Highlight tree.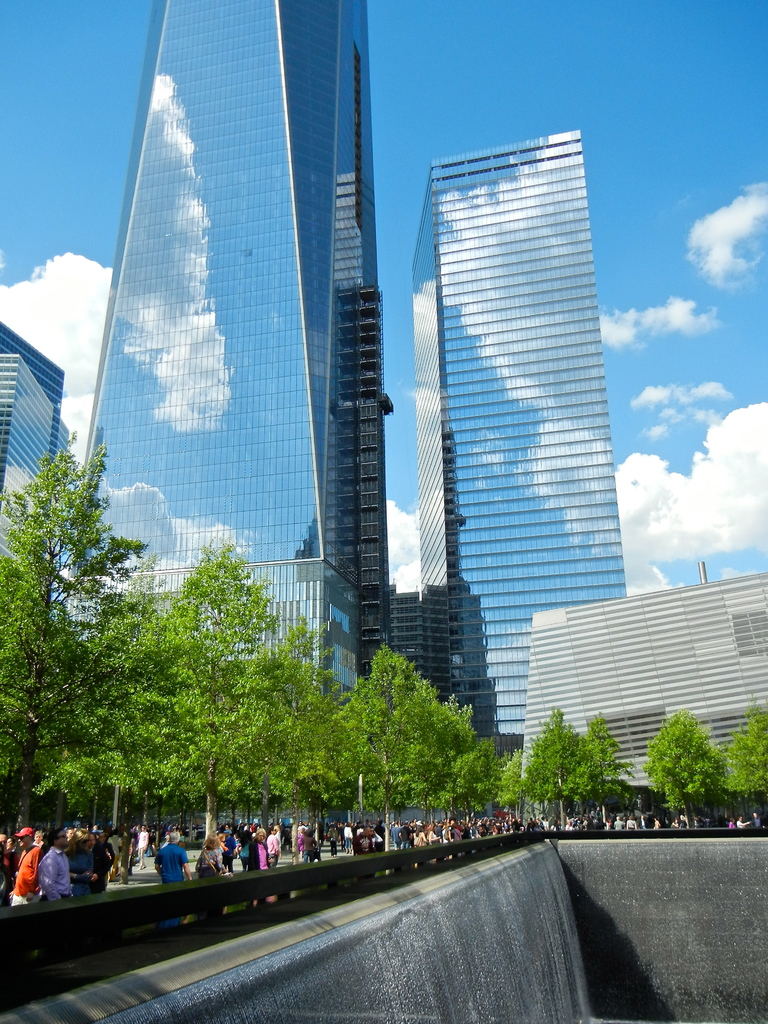
Highlighted region: [518,700,588,834].
